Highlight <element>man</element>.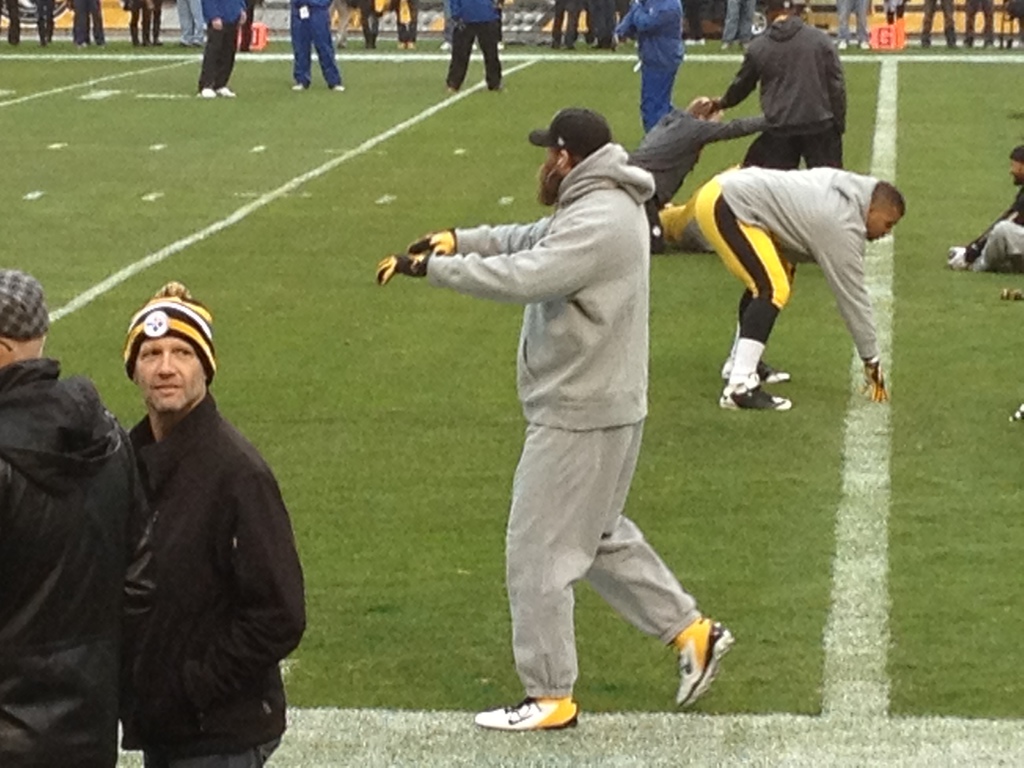
Highlighted region: select_region(627, 97, 769, 227).
